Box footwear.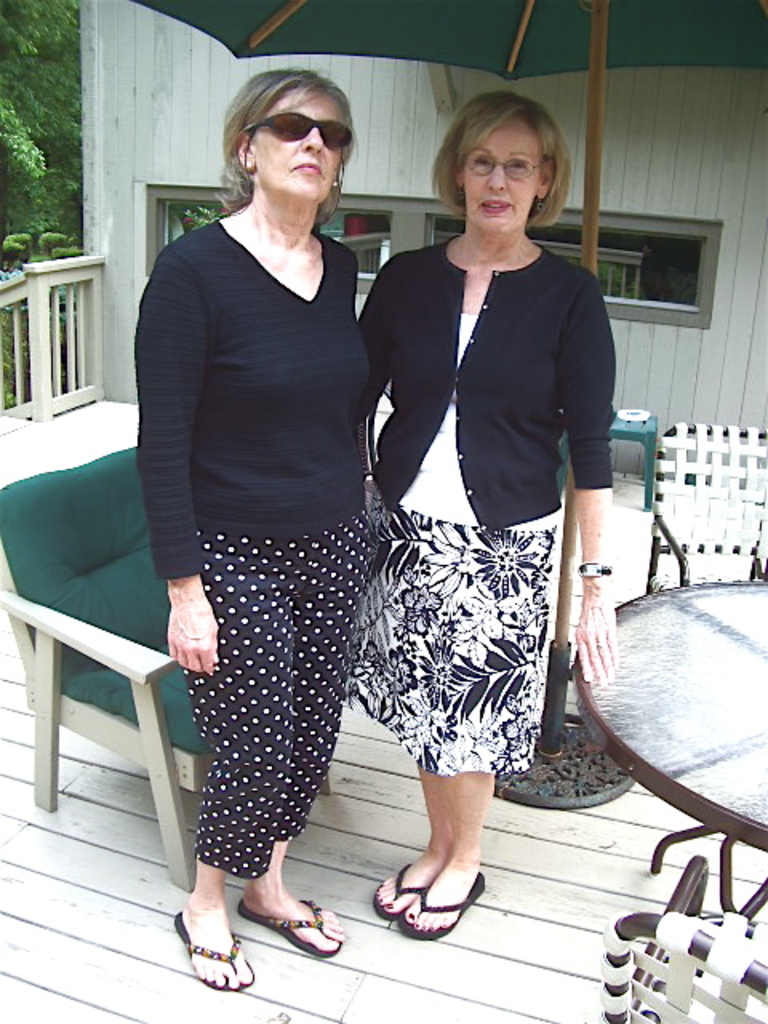
<bbox>173, 896, 250, 990</bbox>.
